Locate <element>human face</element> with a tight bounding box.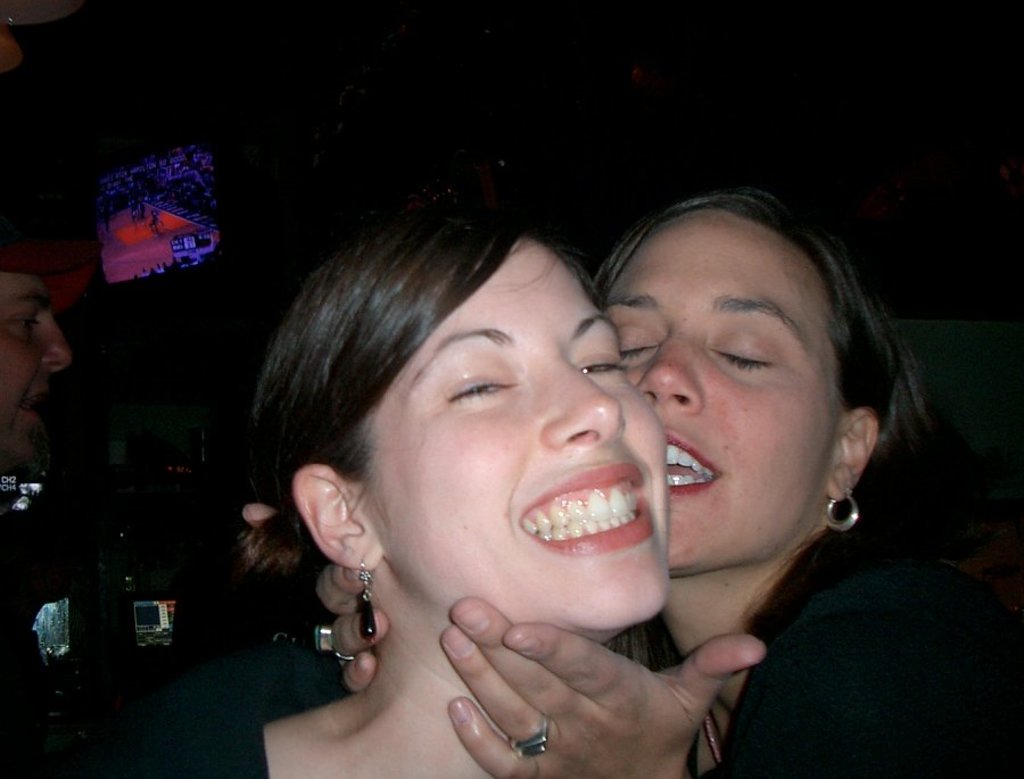
select_region(352, 240, 666, 622).
